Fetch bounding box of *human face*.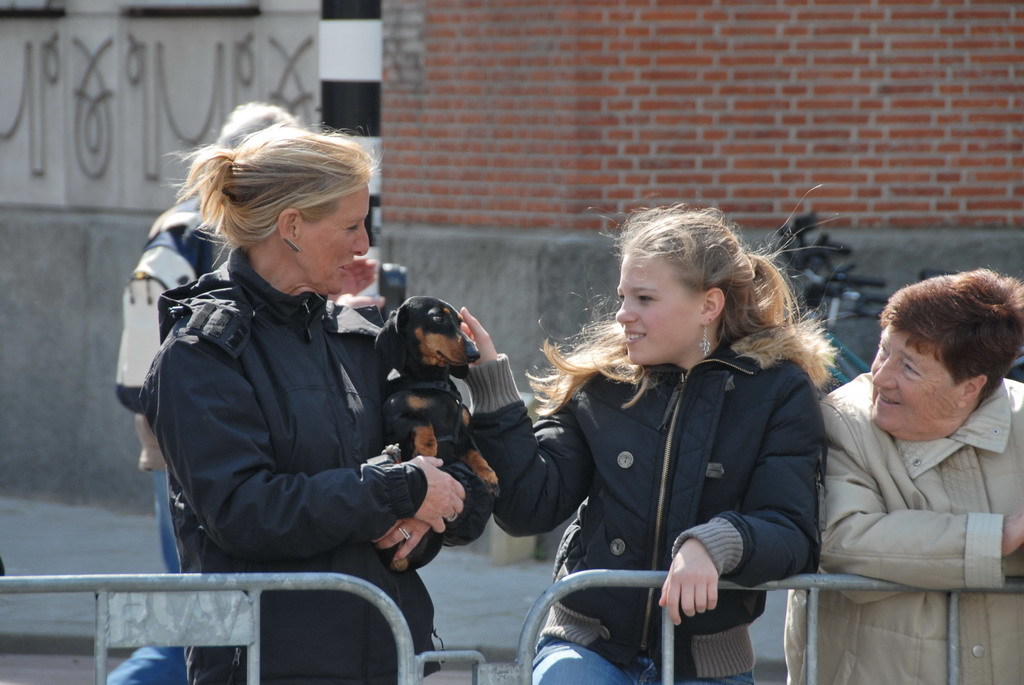
Bbox: locate(616, 249, 698, 362).
